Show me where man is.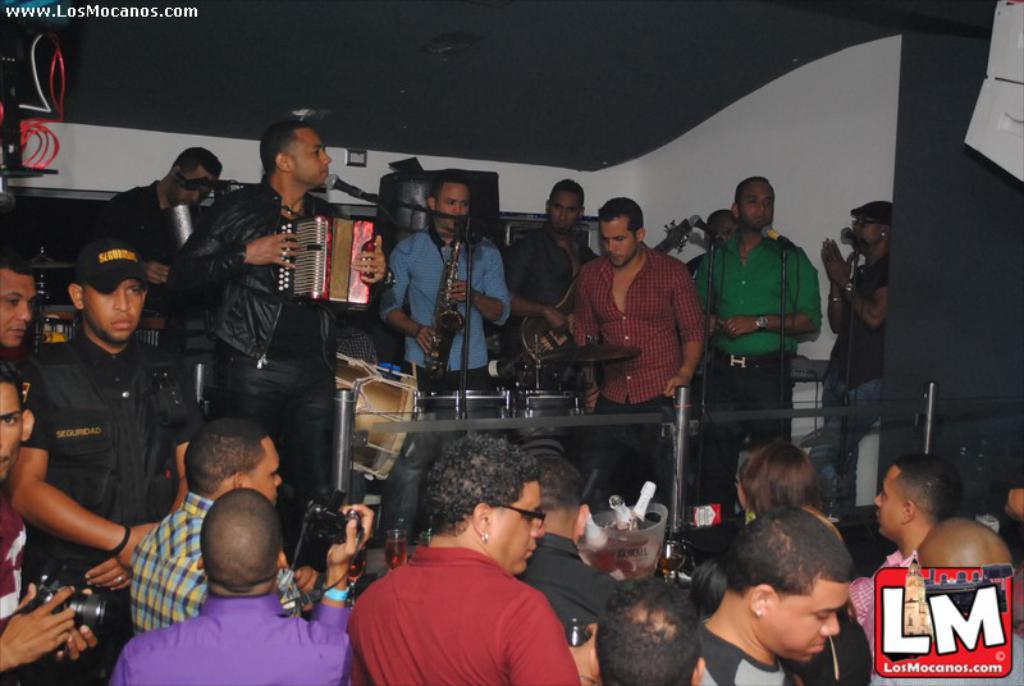
man is at bbox=[122, 448, 320, 655].
